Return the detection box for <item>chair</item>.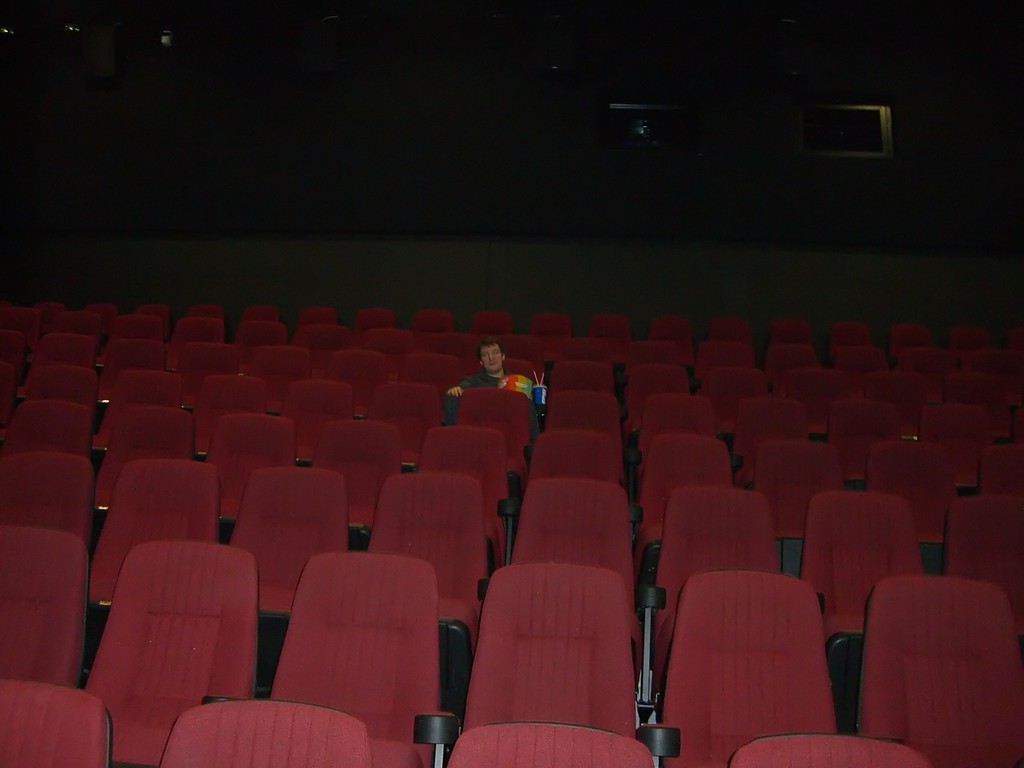
bbox(35, 332, 102, 375).
